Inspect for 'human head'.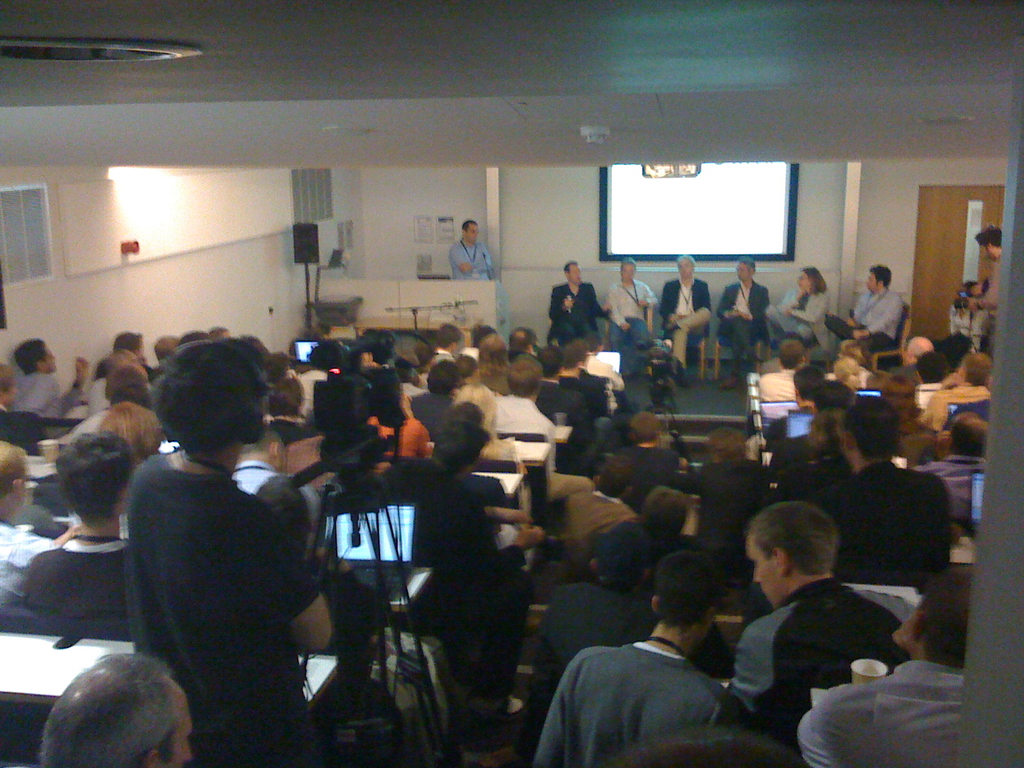
Inspection: <bbox>102, 401, 166, 463</bbox>.
